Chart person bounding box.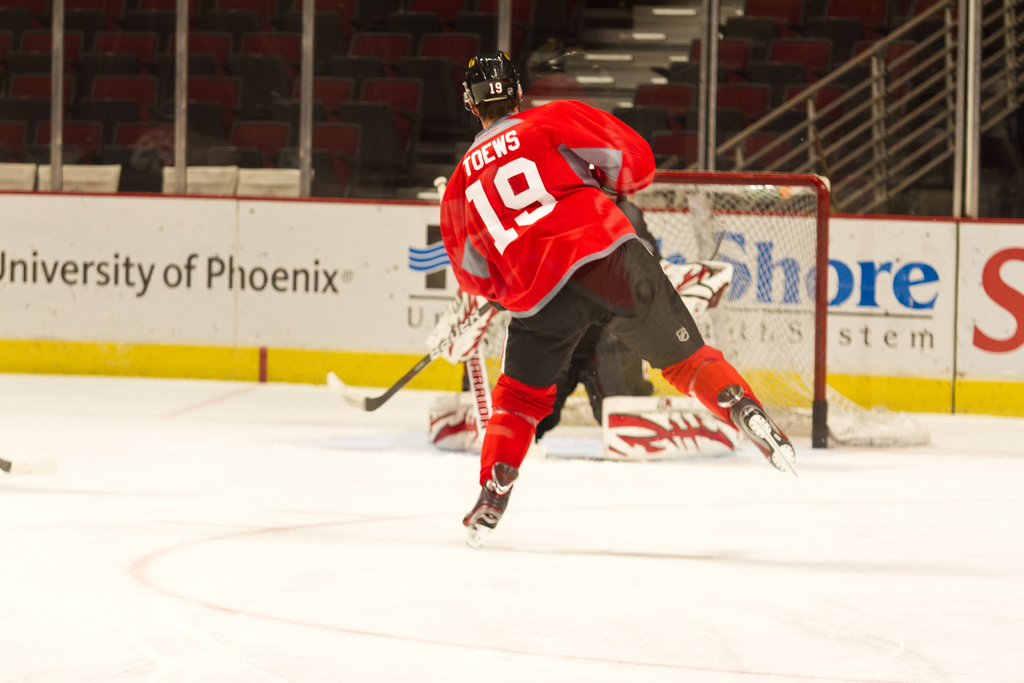
Charted: x1=451, y1=47, x2=797, y2=546.
